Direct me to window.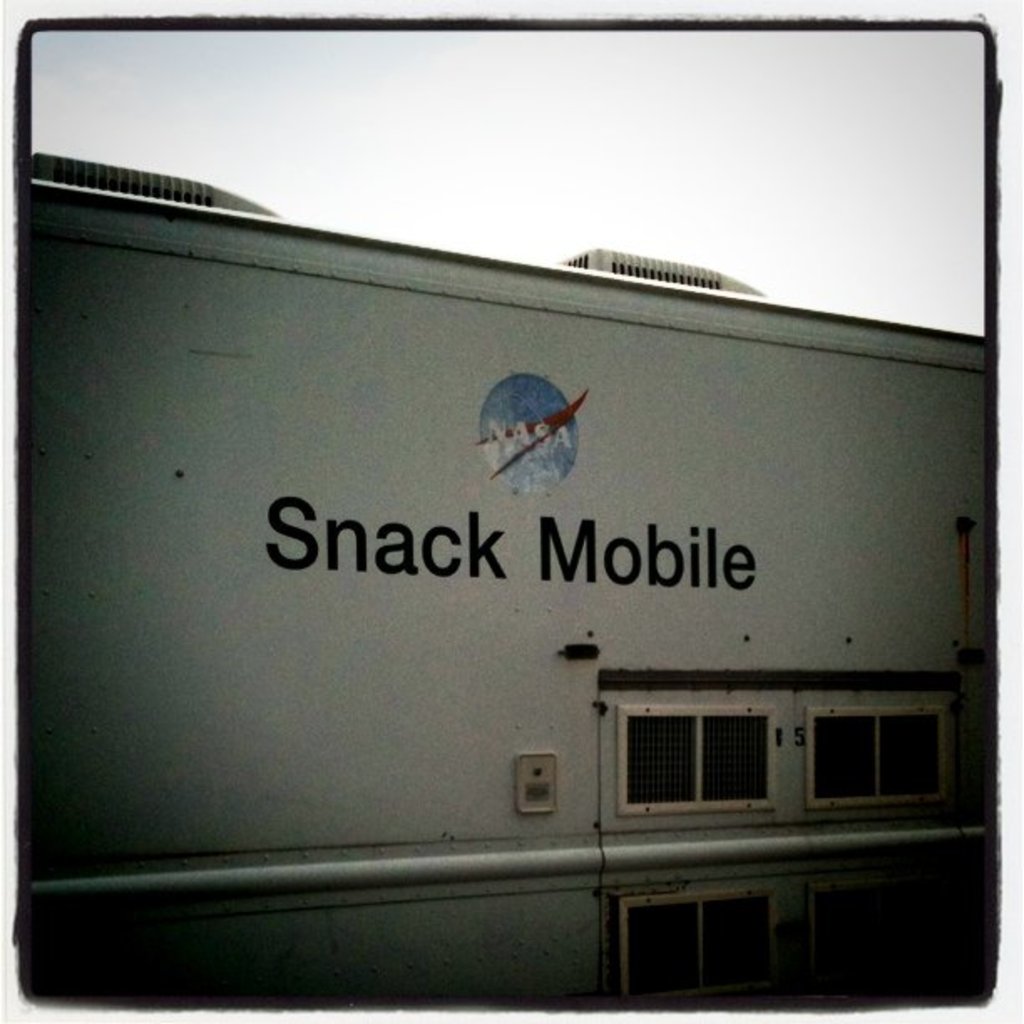
Direction: crop(818, 709, 957, 840).
